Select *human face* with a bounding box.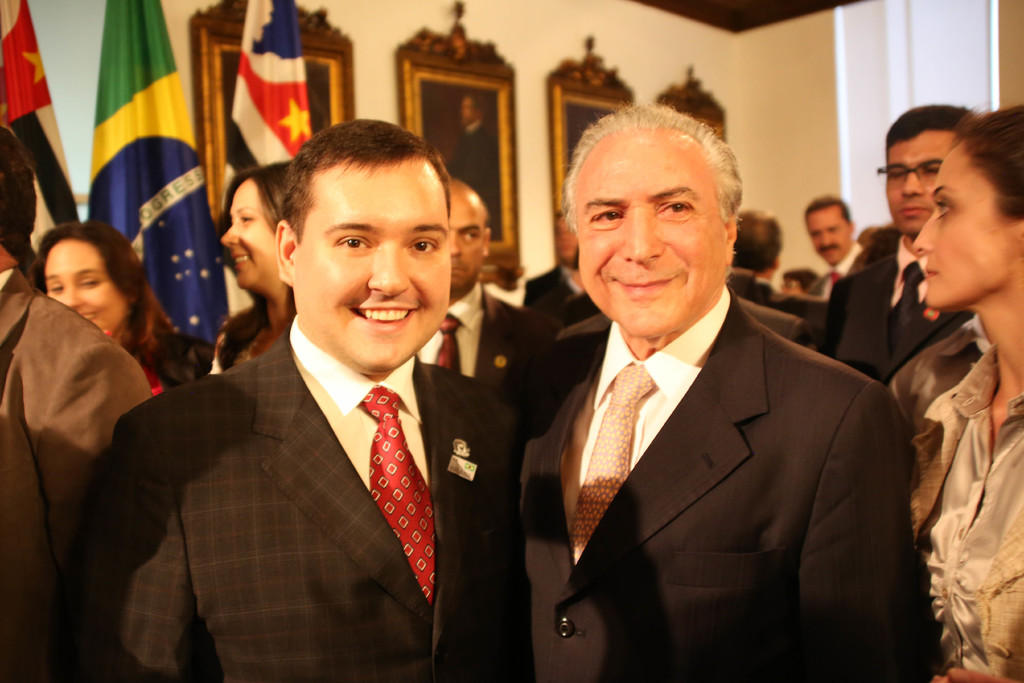
rect(556, 217, 576, 258).
